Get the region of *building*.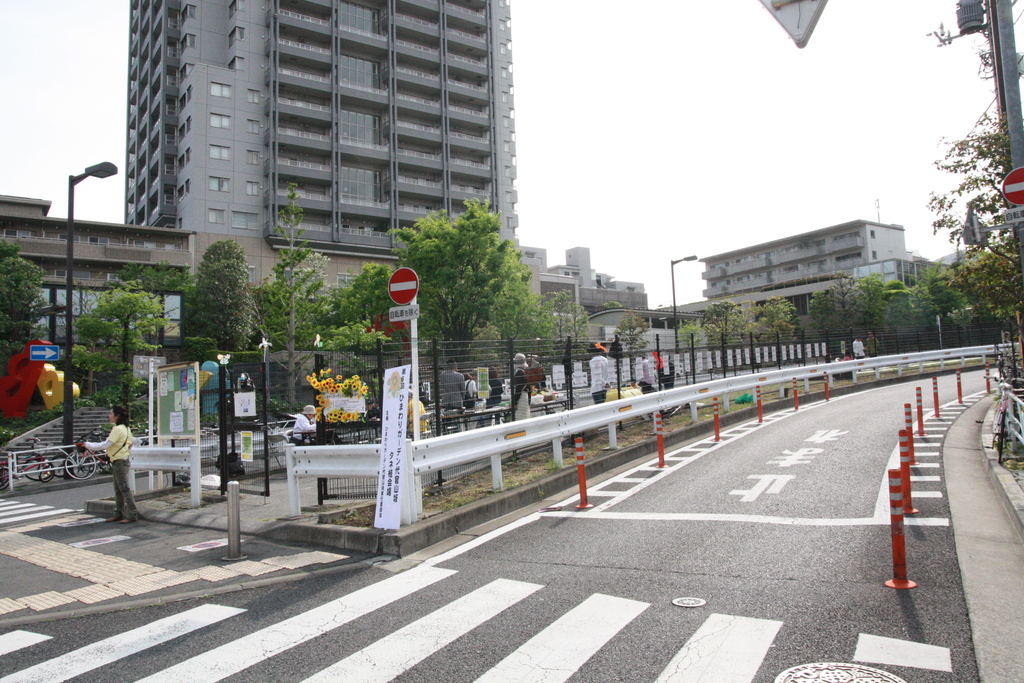
(left=701, top=218, right=913, bottom=317).
